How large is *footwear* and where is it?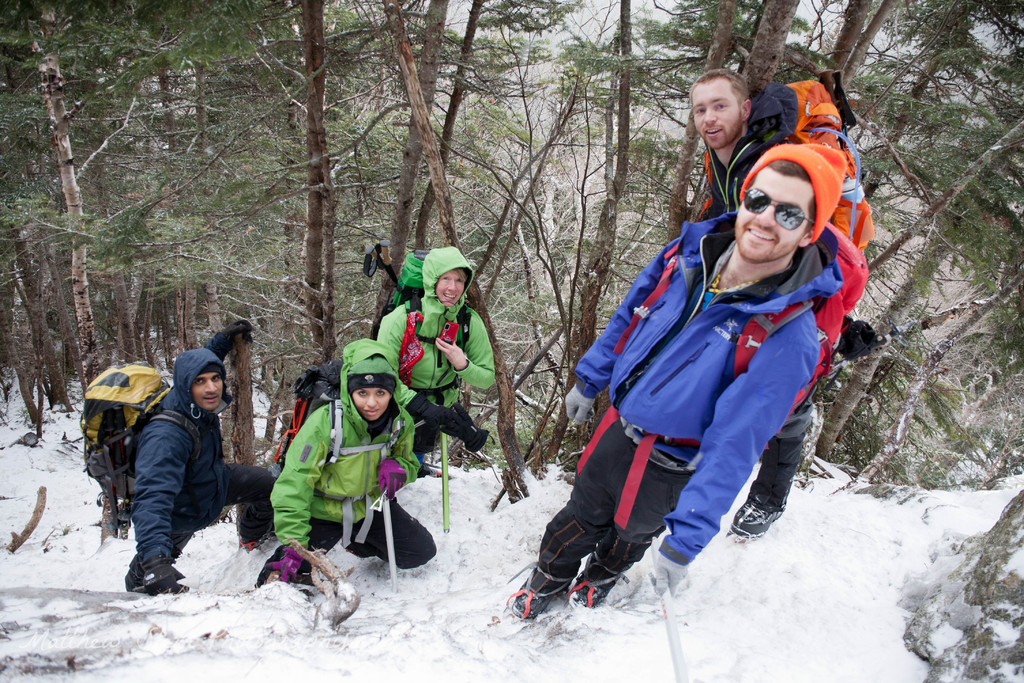
Bounding box: (left=503, top=555, right=566, bottom=616).
